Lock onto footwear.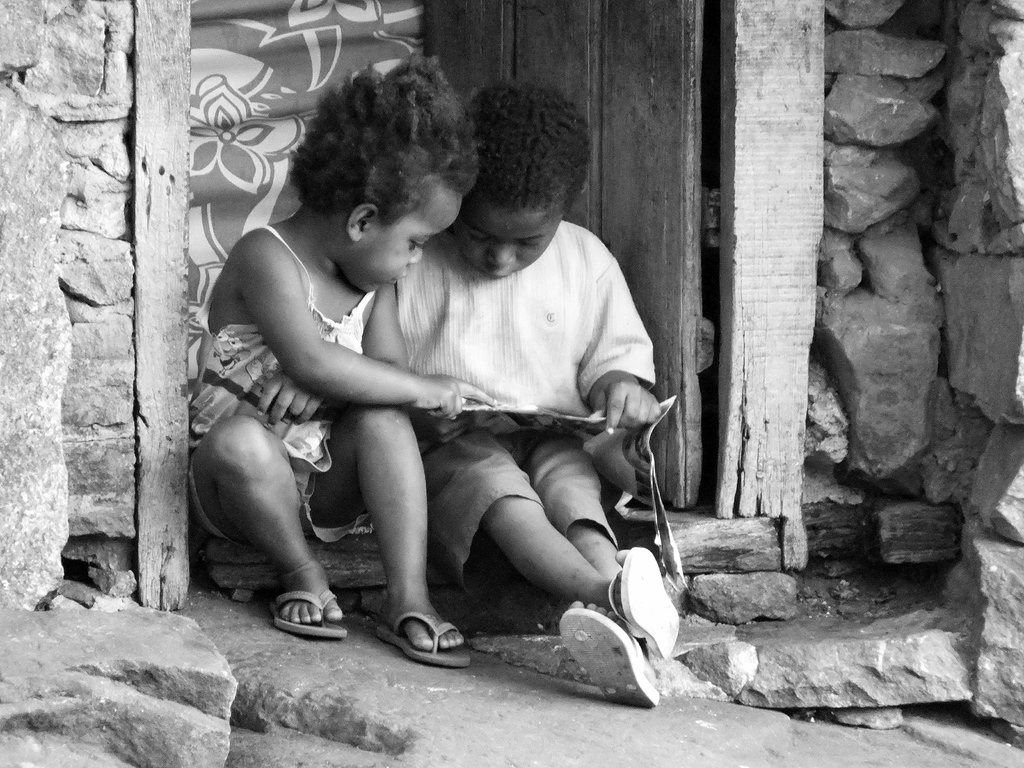
Locked: 554:605:659:710.
